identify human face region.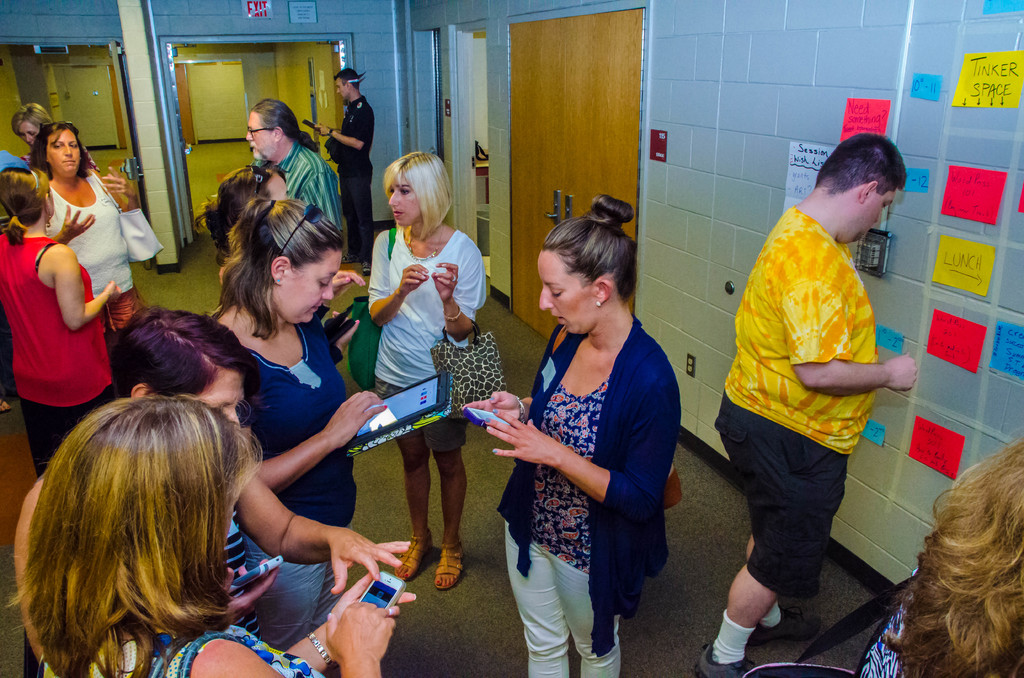
Region: [44, 125, 83, 177].
